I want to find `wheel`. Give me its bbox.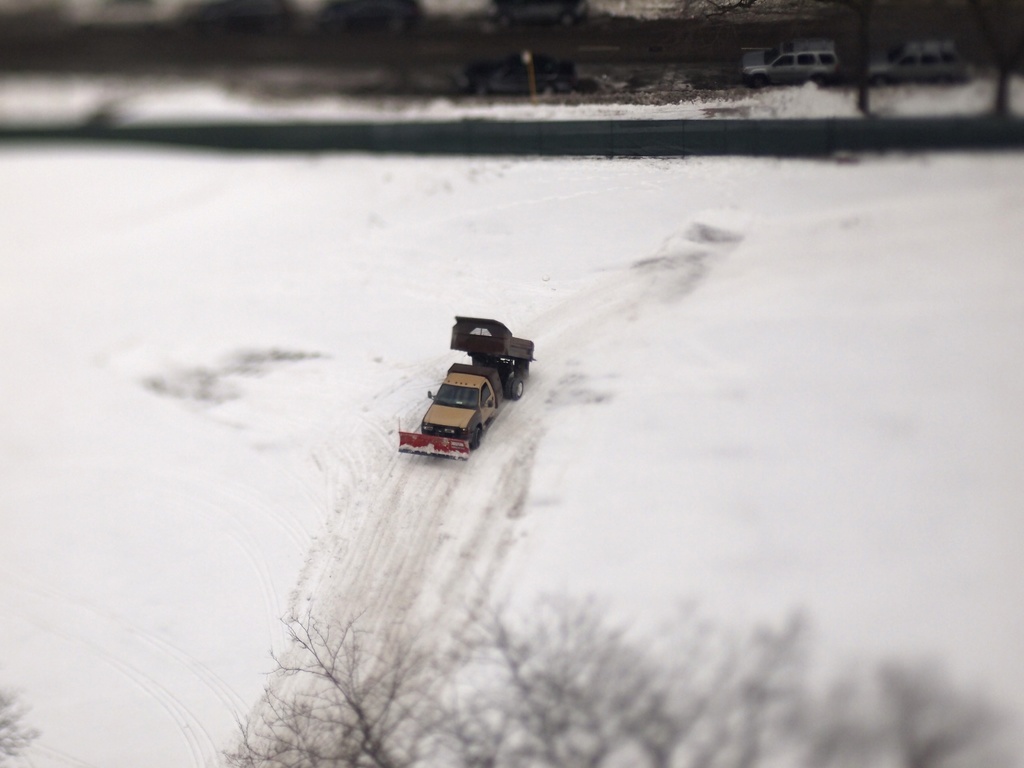
box(501, 371, 531, 403).
